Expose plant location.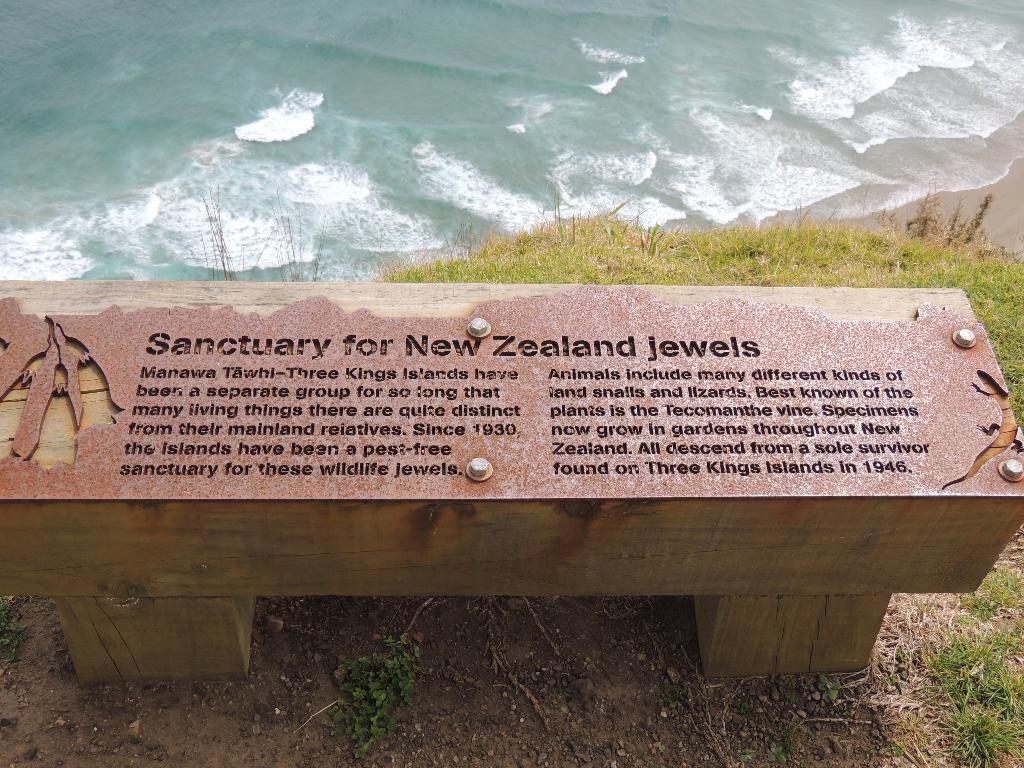
Exposed at 248/187/330/282.
